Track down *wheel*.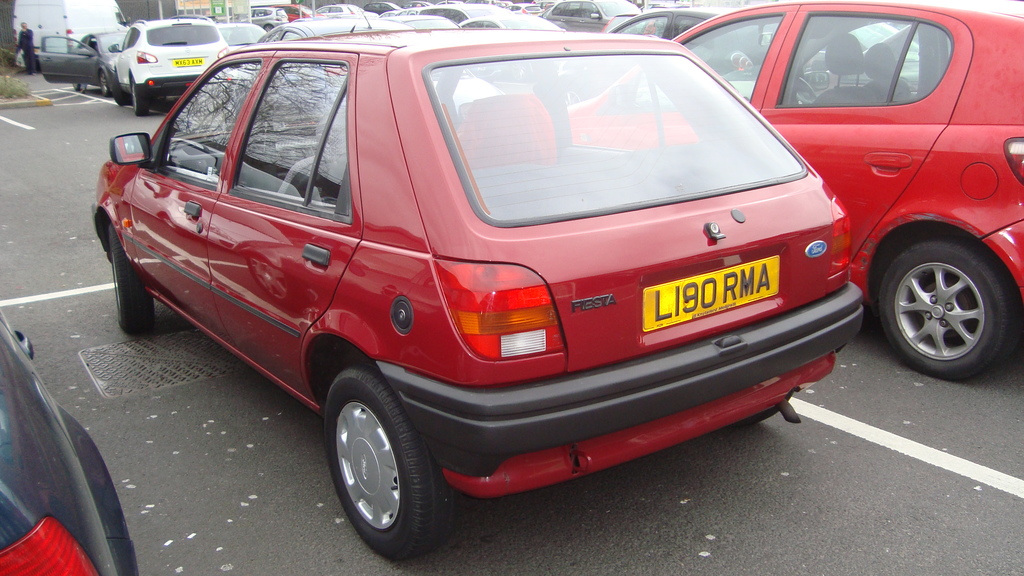
Tracked to select_region(321, 367, 434, 544).
